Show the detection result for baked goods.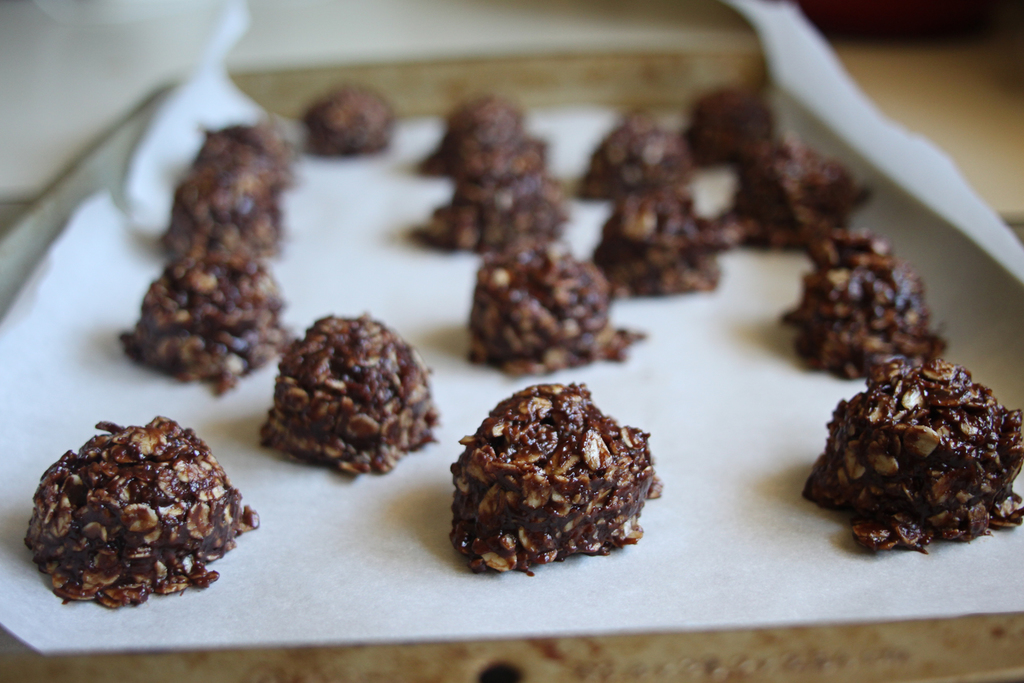
bbox(444, 140, 551, 184).
